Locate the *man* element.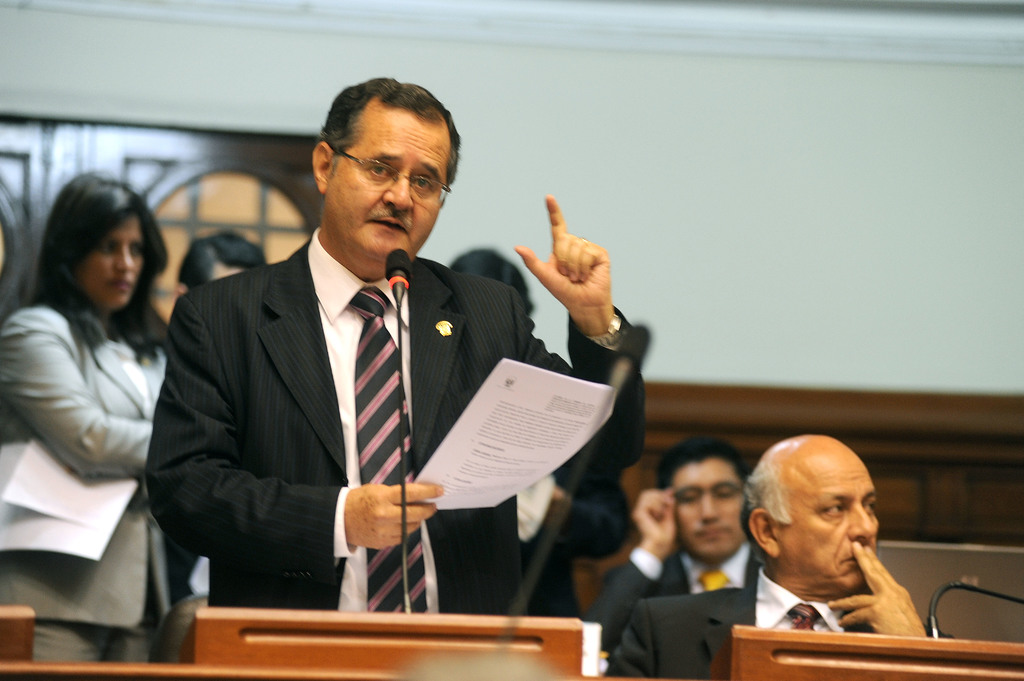
Element bbox: box=[595, 435, 784, 658].
